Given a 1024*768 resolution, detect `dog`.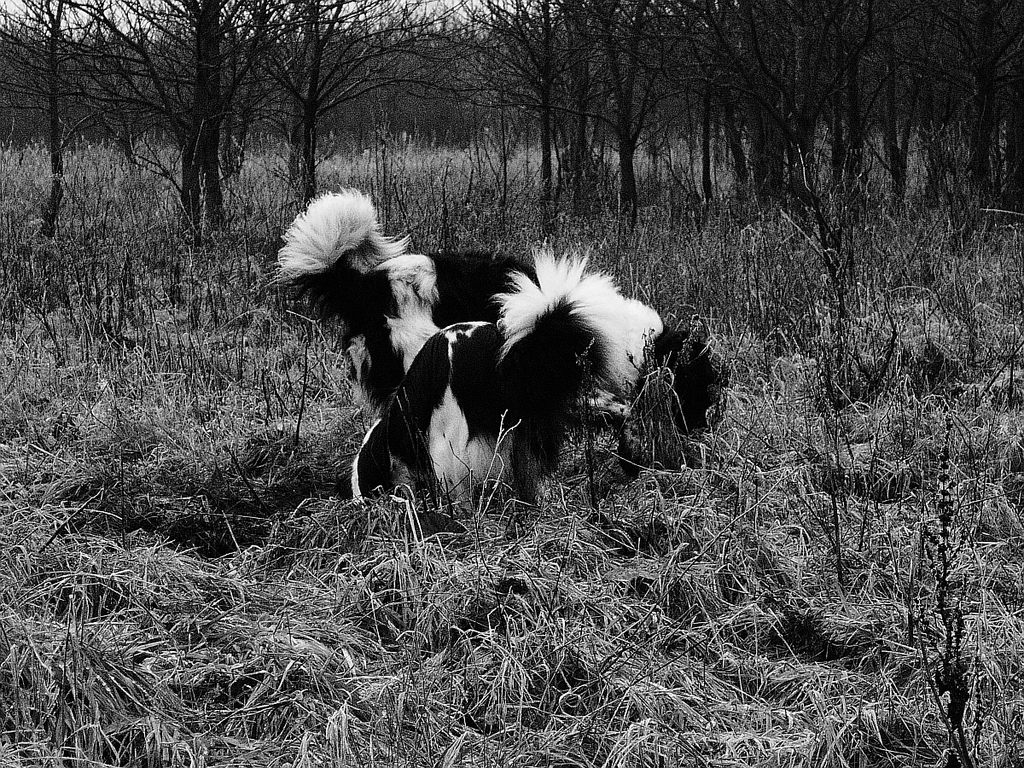
region(335, 242, 665, 521).
